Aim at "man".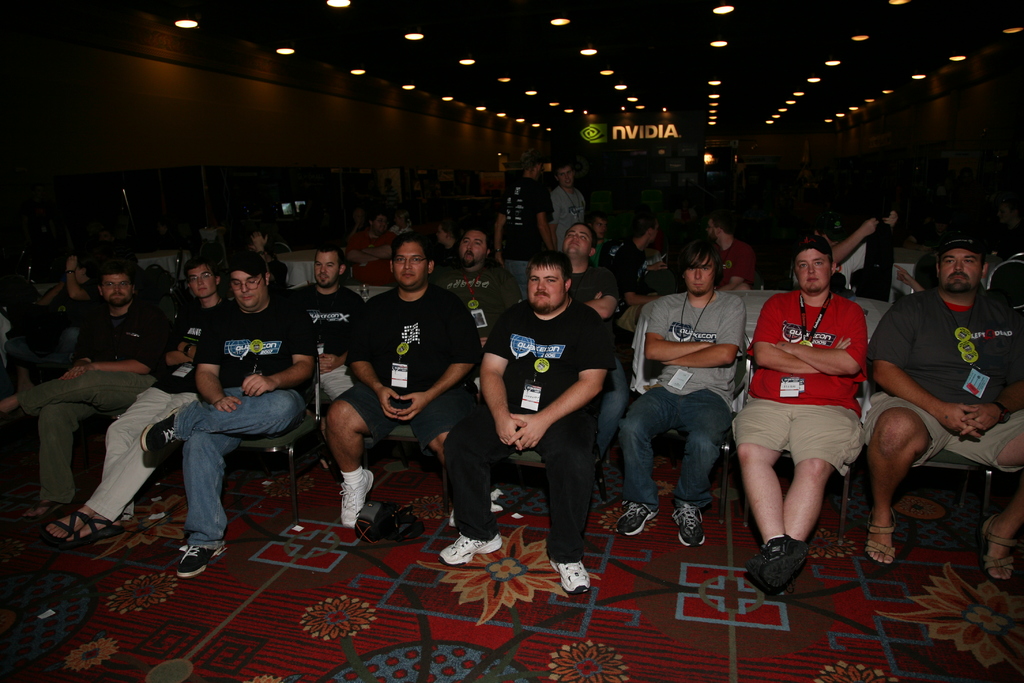
Aimed at (138, 249, 317, 581).
